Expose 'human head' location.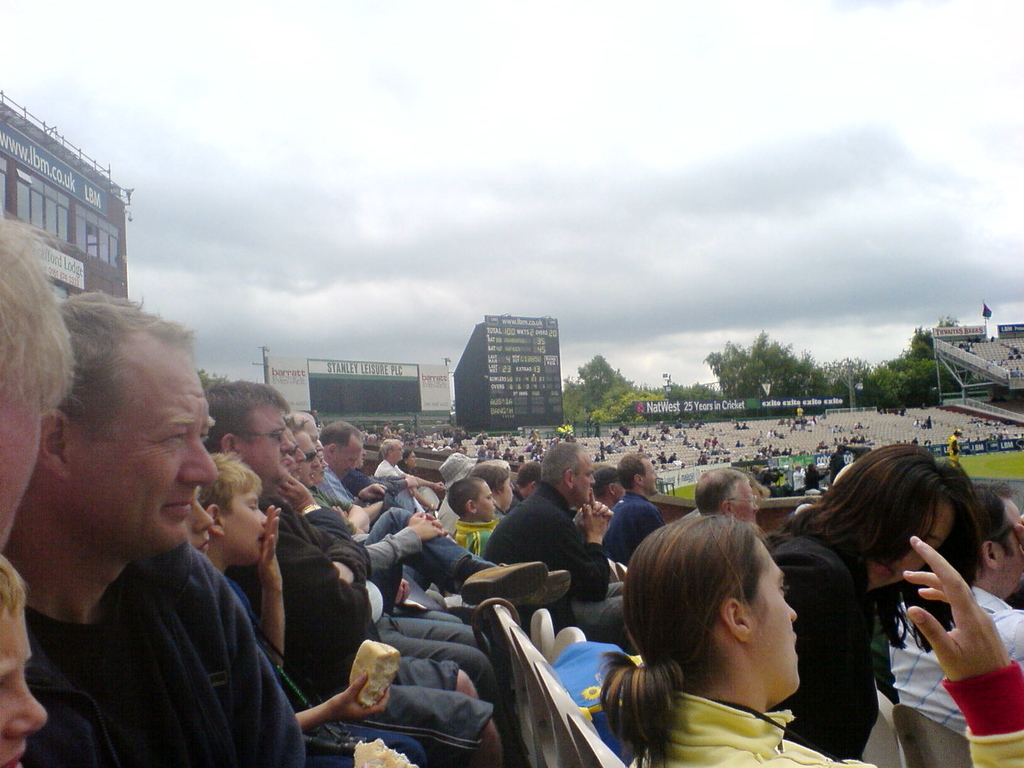
Exposed at [x1=446, y1=479, x2=497, y2=524].
